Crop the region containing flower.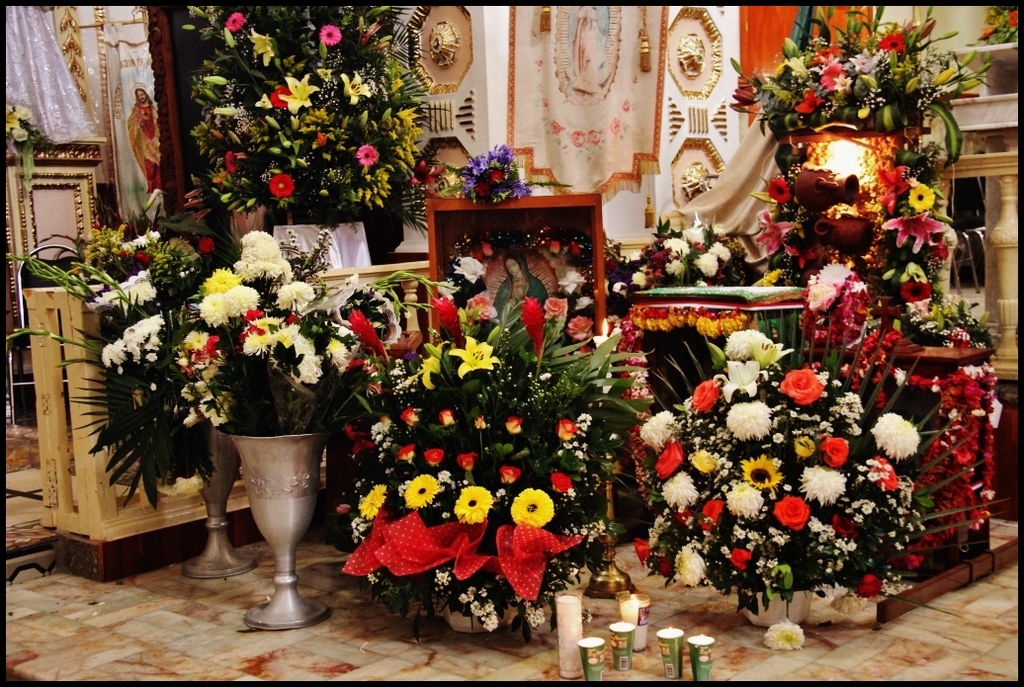
Crop region: bbox(397, 440, 411, 464).
